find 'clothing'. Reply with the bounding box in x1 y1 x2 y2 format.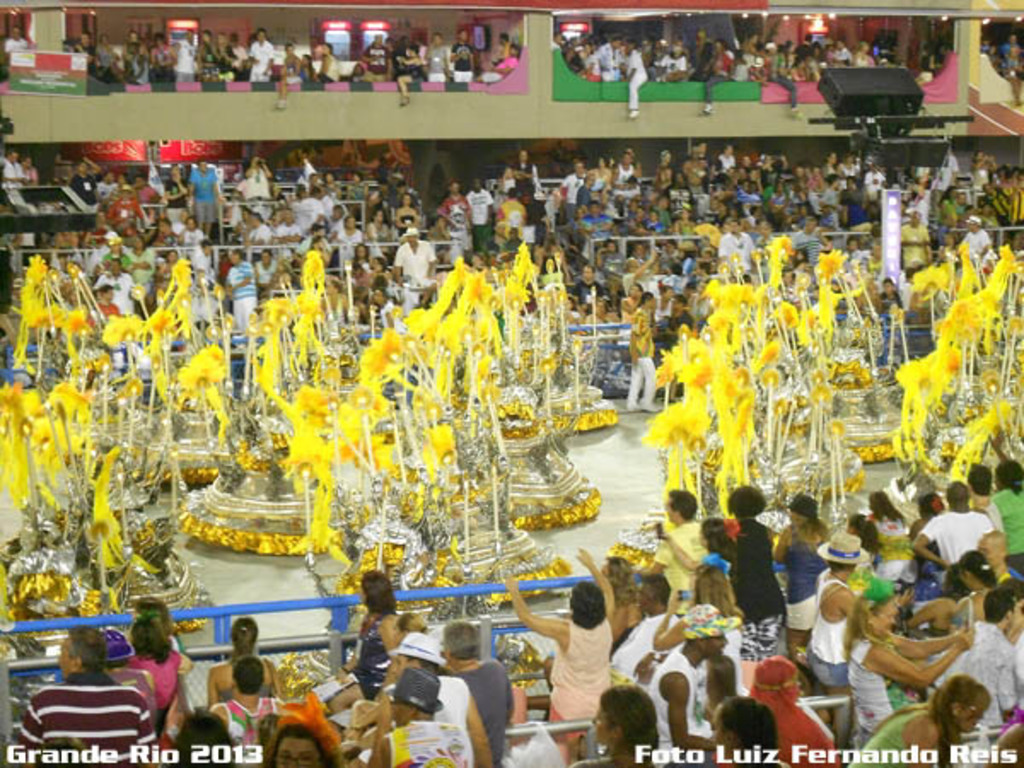
660 305 698 348.
